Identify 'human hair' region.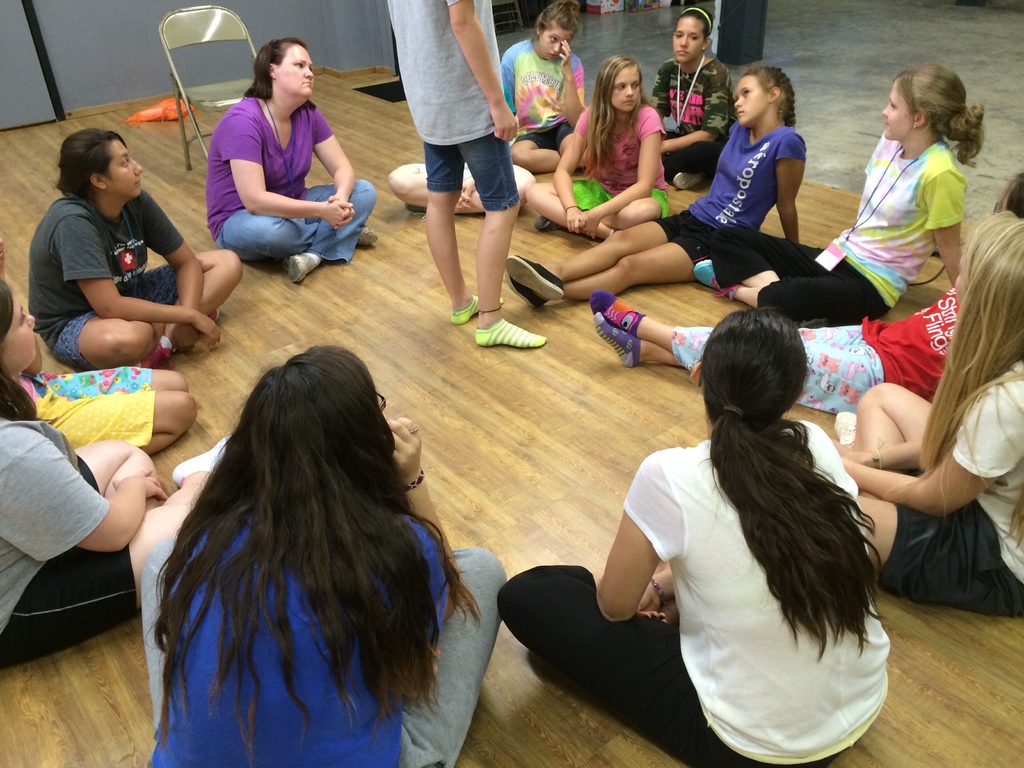
Region: <bbox>578, 54, 649, 177</bbox>.
